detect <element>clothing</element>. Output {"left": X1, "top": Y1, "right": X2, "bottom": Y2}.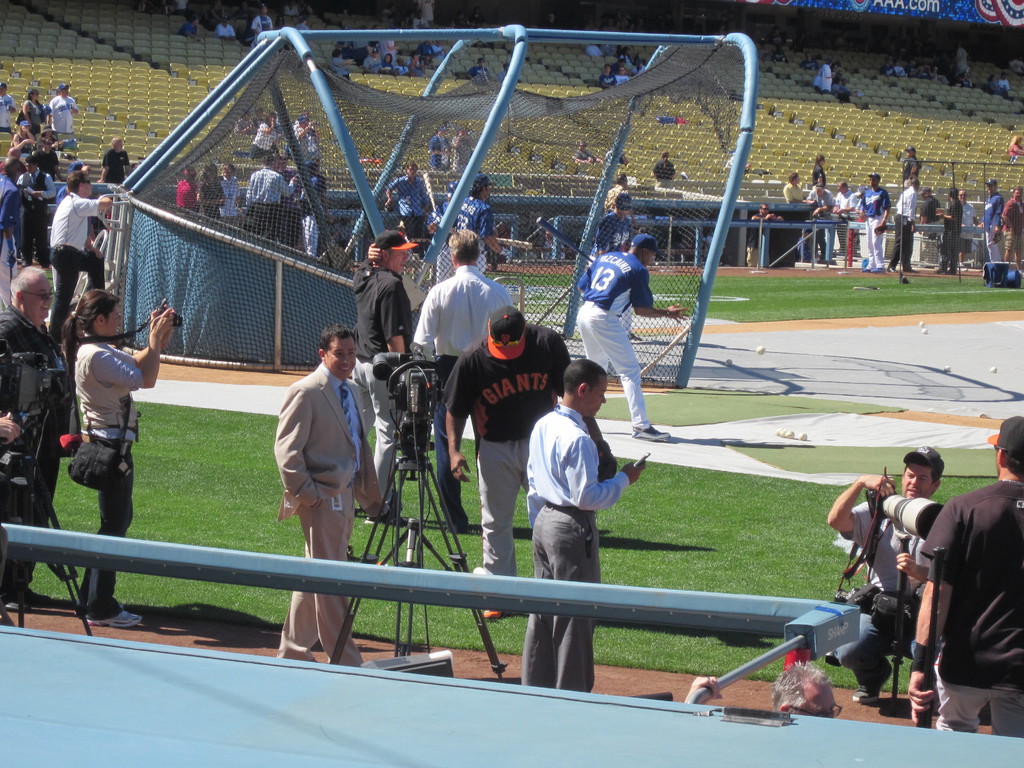
{"left": 1001, "top": 200, "right": 1023, "bottom": 269}.
